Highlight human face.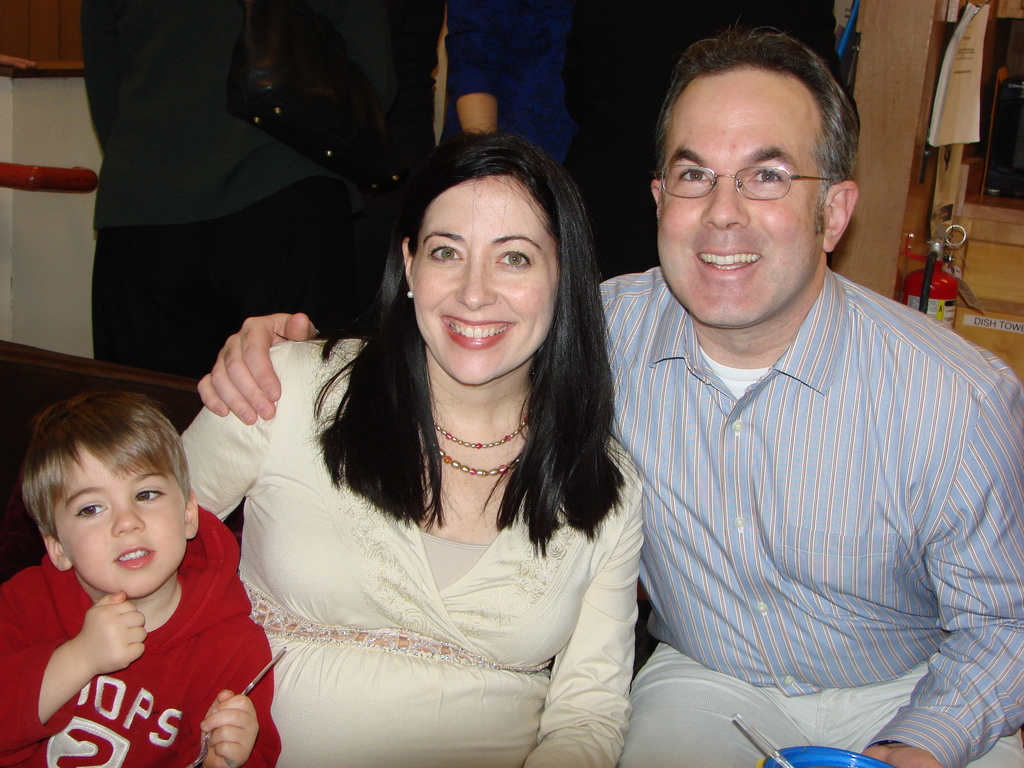
Highlighted region: x1=51, y1=440, x2=186, y2=600.
